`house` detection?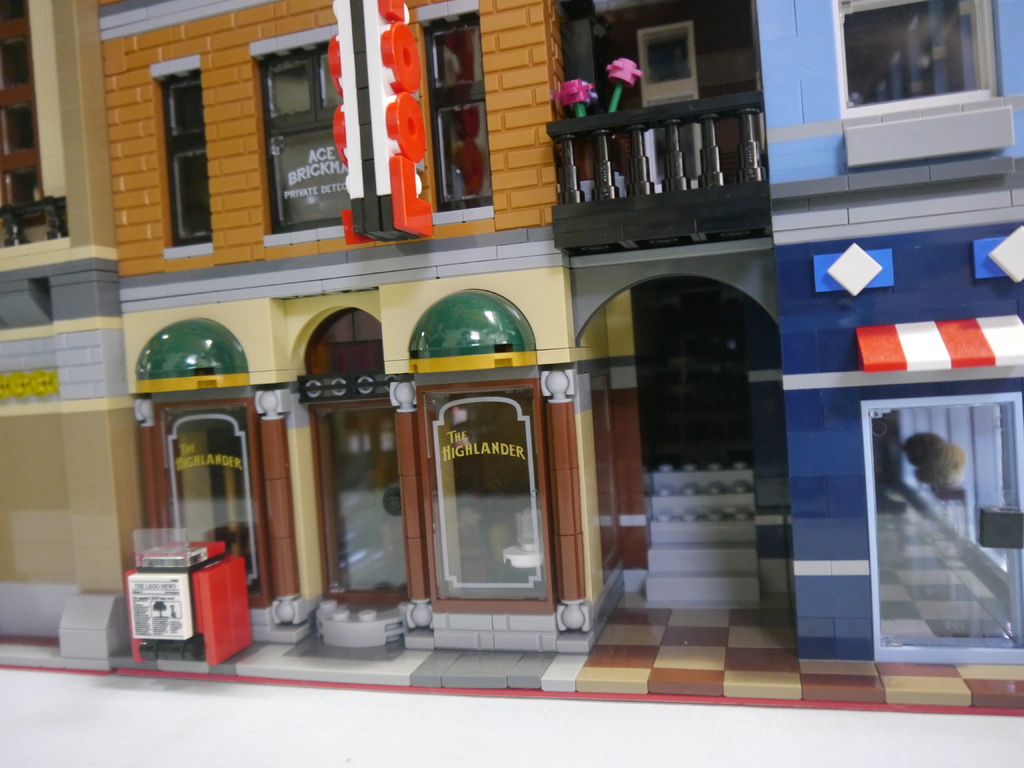
Rect(0, 0, 141, 669)
